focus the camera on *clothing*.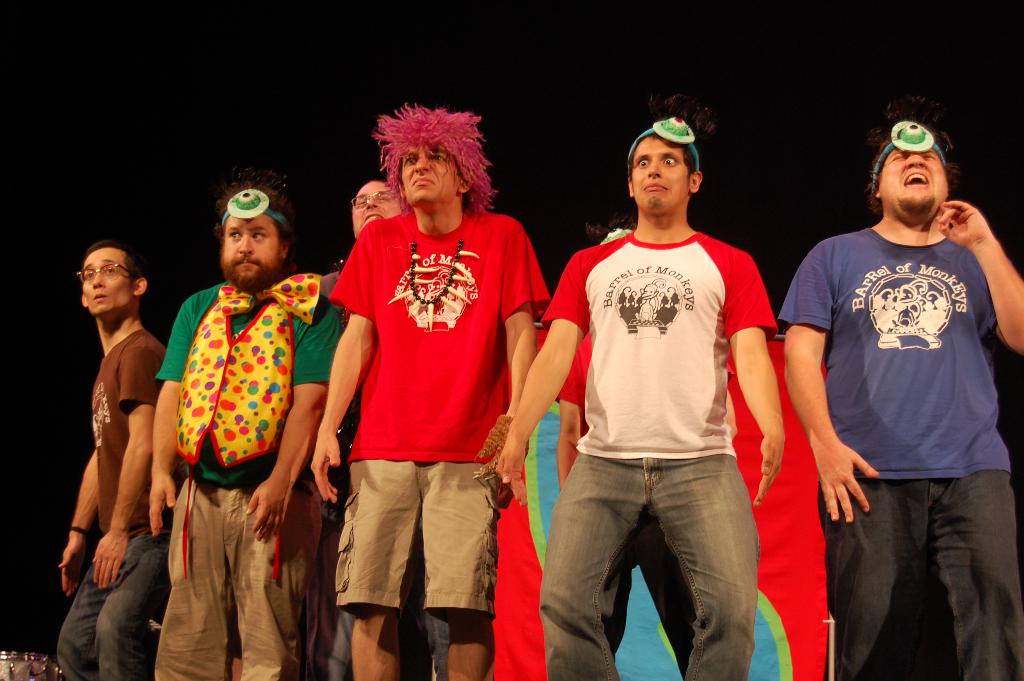
Focus region: <bbox>86, 326, 162, 535</bbox>.
